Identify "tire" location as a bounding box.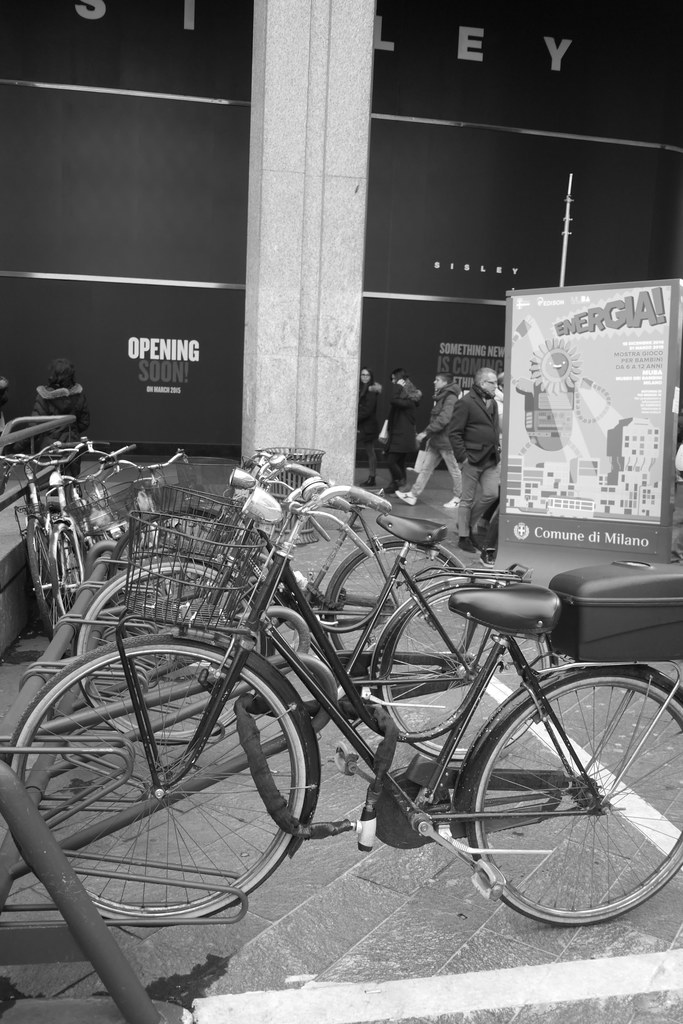
detection(377, 580, 565, 756).
